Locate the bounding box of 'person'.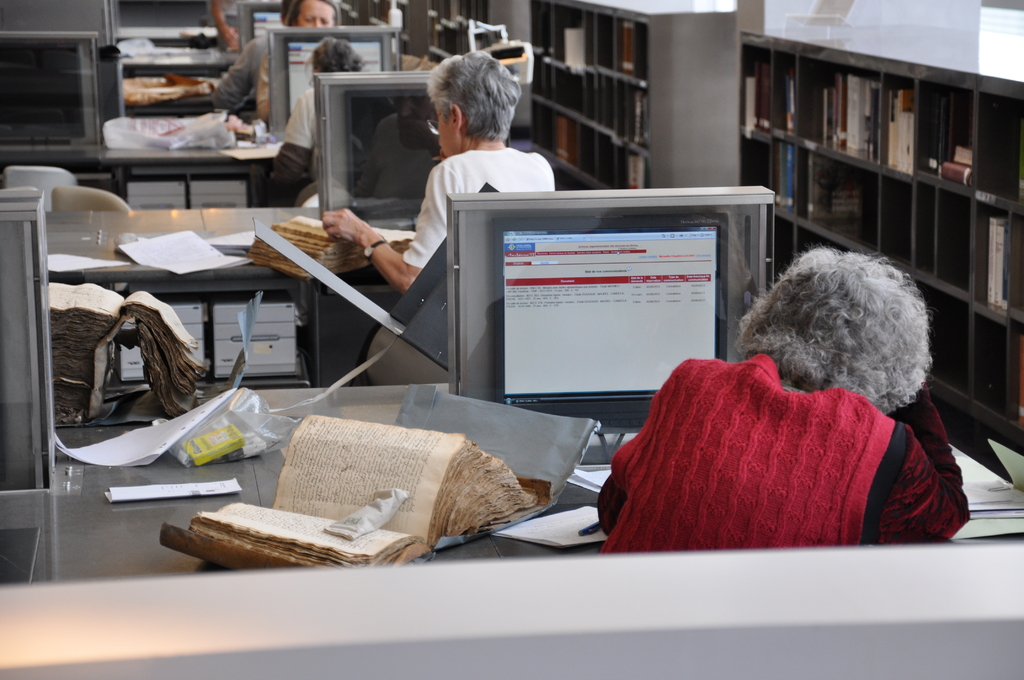
Bounding box: (321,51,560,293).
